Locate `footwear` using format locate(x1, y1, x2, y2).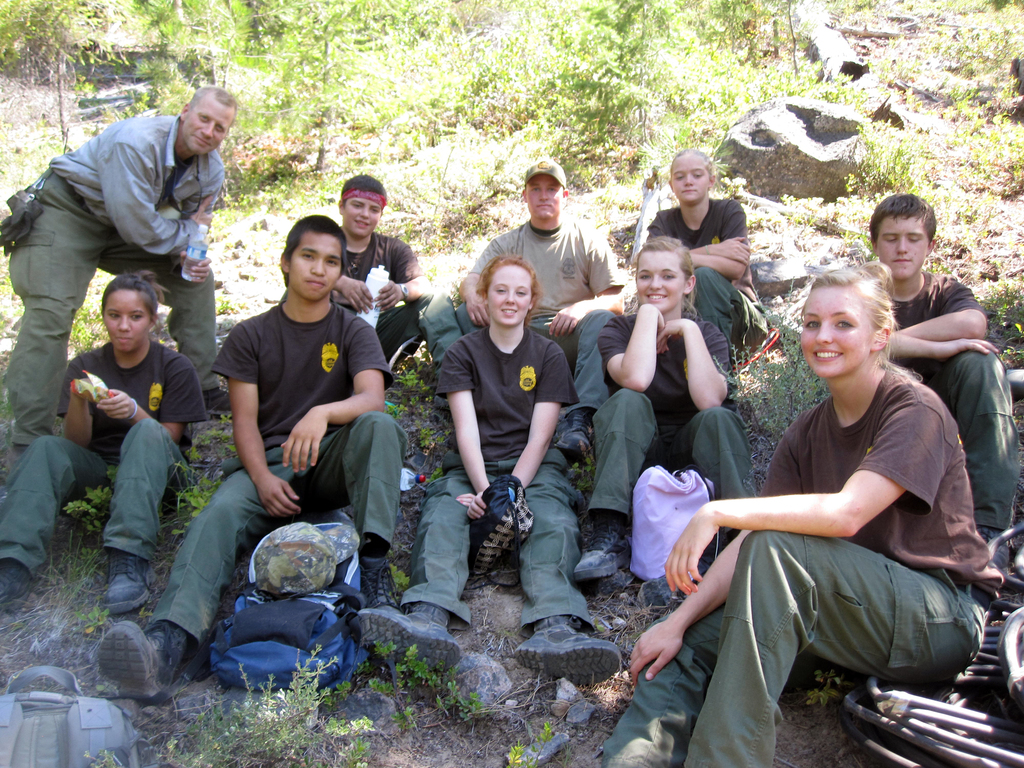
locate(199, 388, 234, 415).
